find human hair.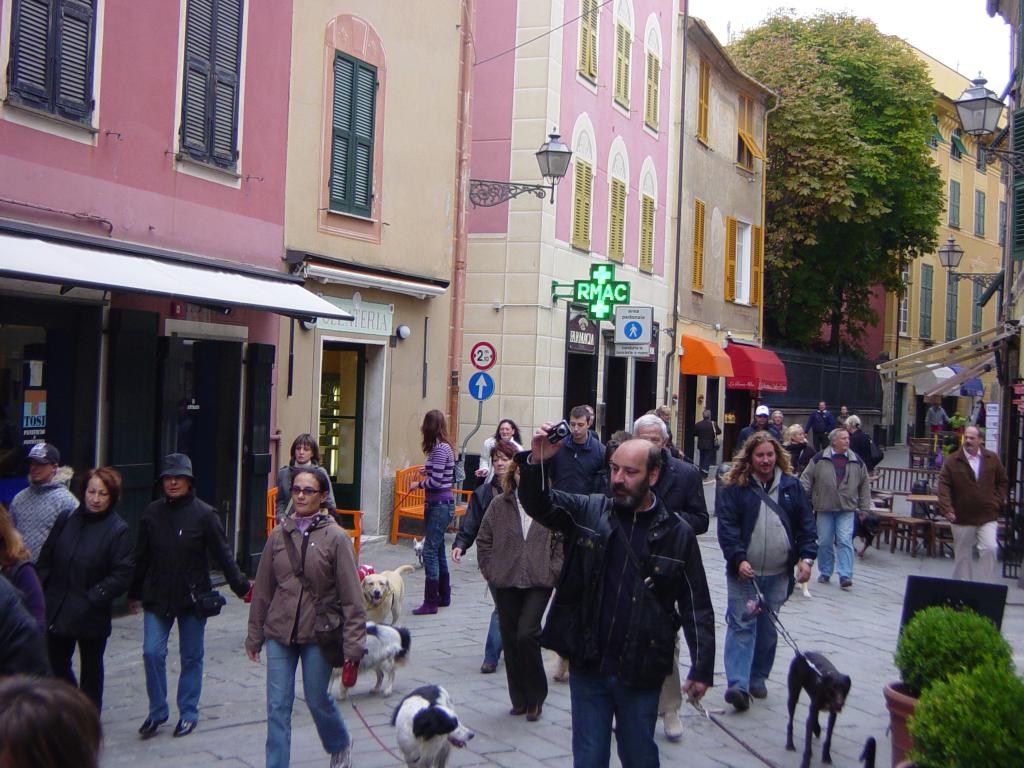
[left=3, top=672, right=81, bottom=767].
